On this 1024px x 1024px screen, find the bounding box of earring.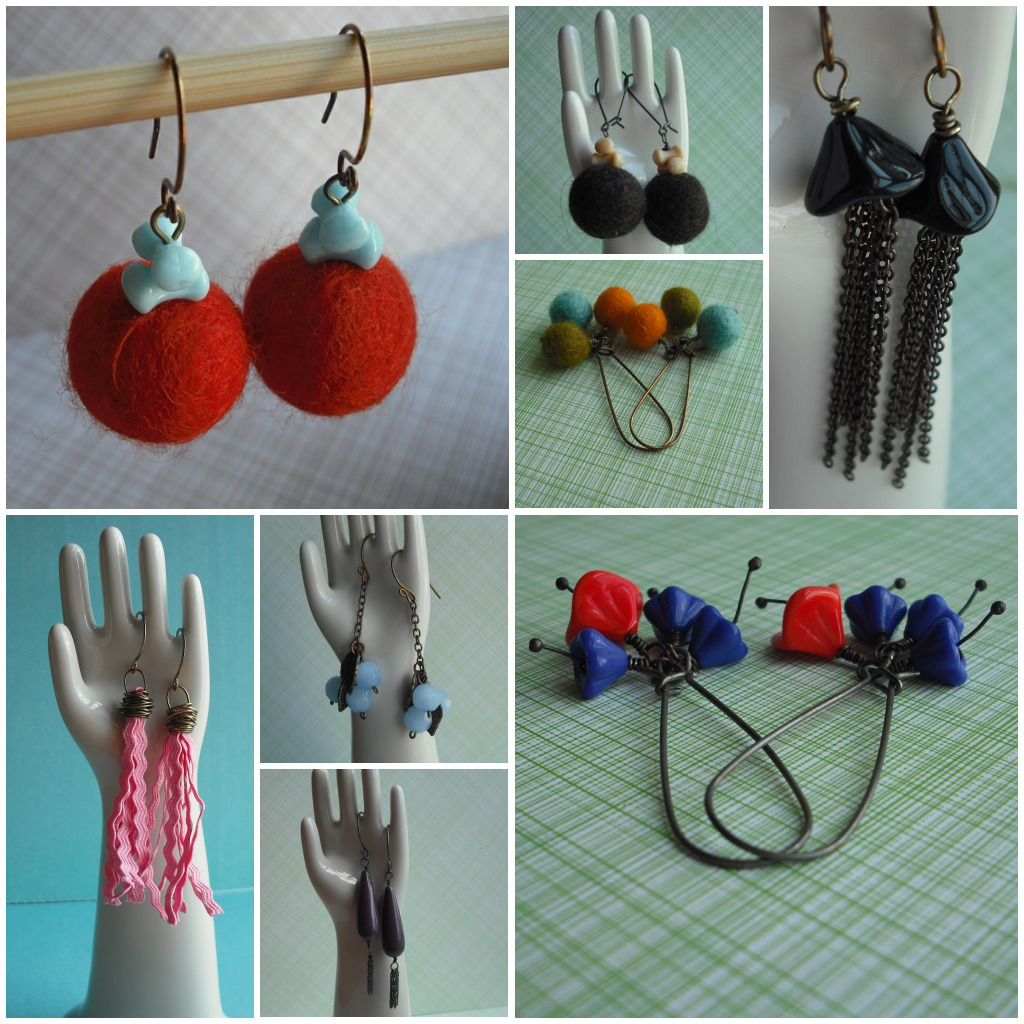
Bounding box: 57/43/258/456.
